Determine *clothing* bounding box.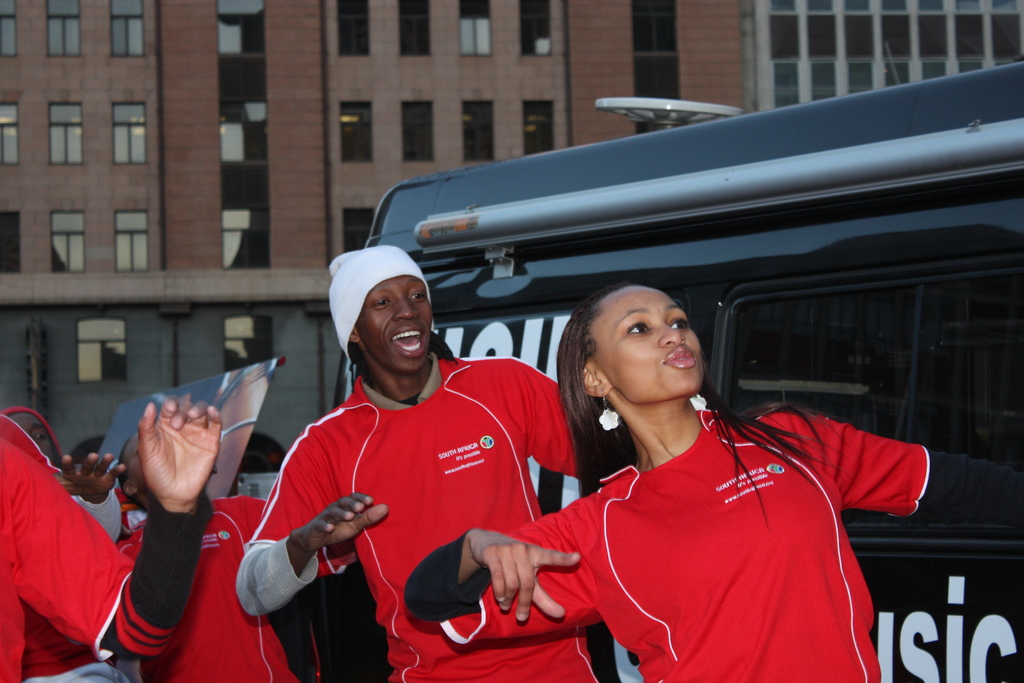
Determined: box(107, 493, 321, 682).
